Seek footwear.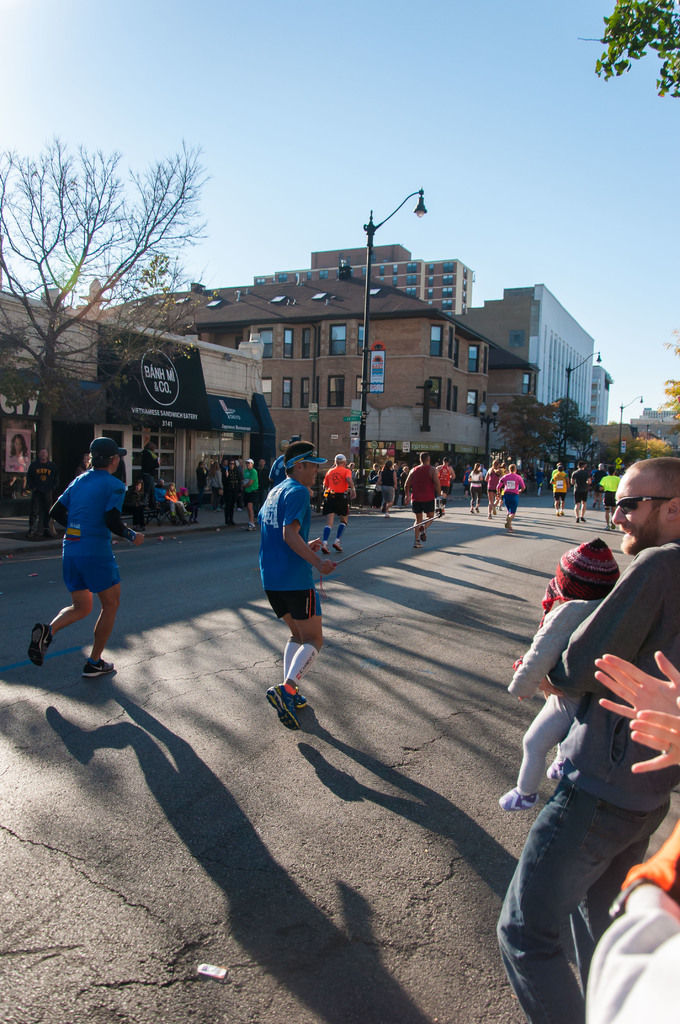
box=[189, 518, 200, 525].
